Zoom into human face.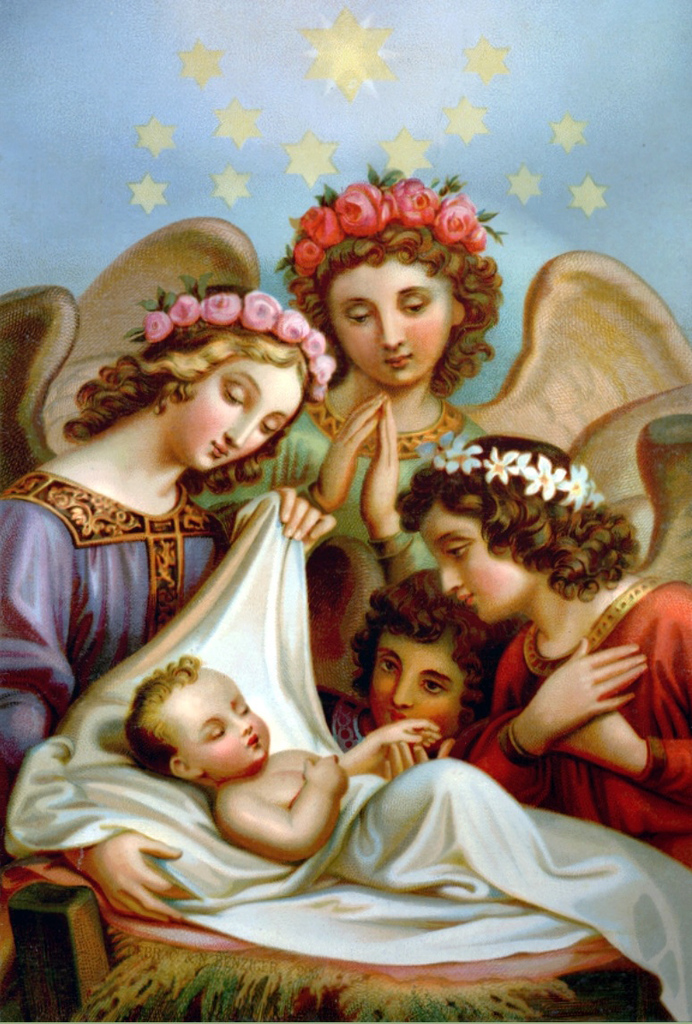
Zoom target: x1=167, y1=670, x2=271, y2=771.
